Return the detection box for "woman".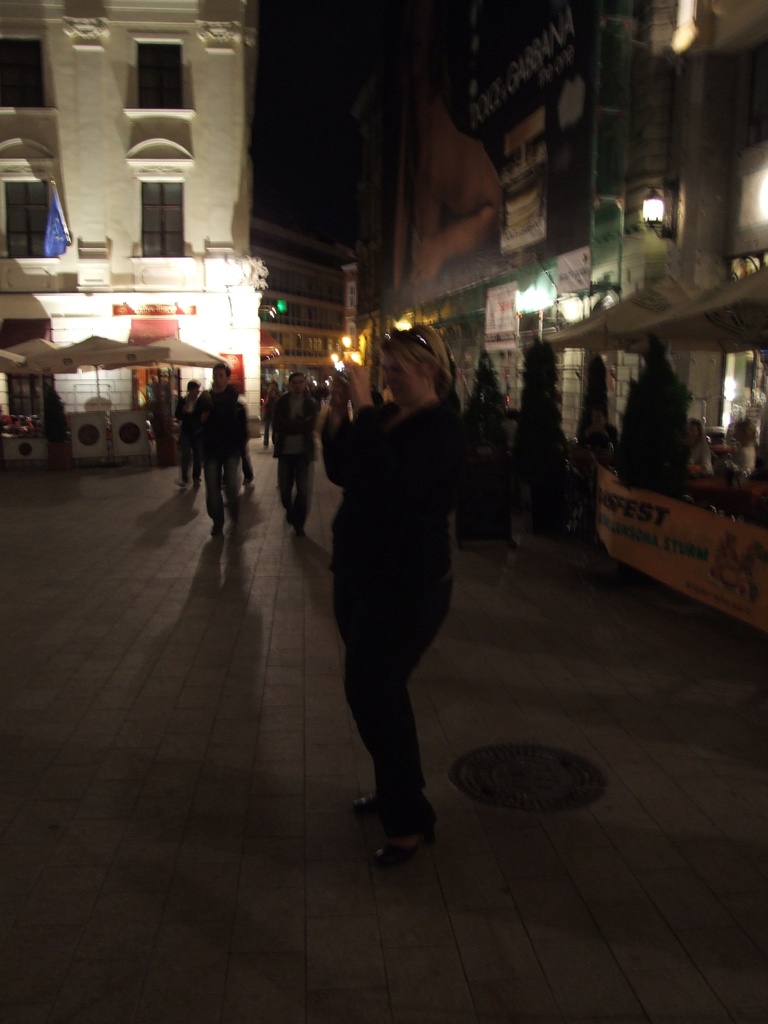
(left=296, top=275, right=493, bottom=858).
